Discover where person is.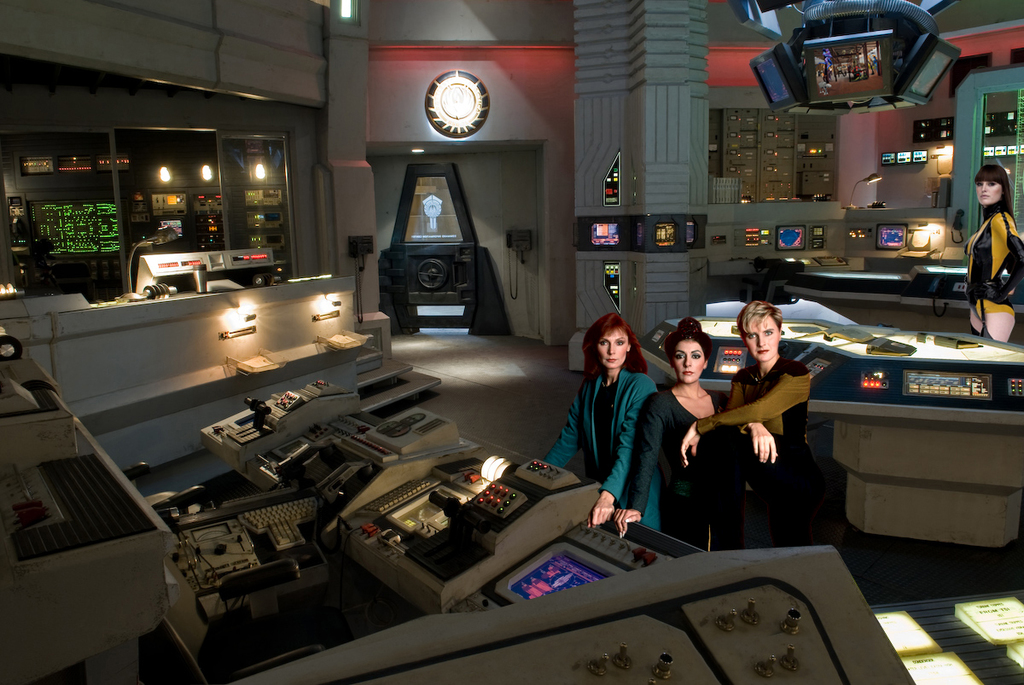
Discovered at Rect(679, 299, 811, 549).
